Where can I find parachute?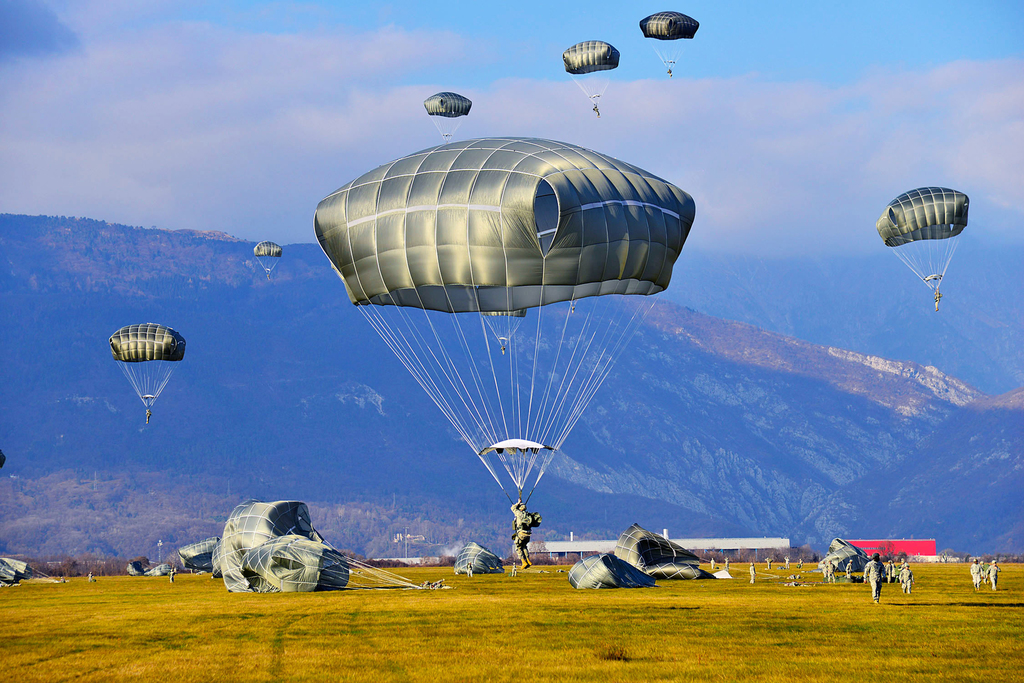
You can find it at [454, 541, 500, 573].
